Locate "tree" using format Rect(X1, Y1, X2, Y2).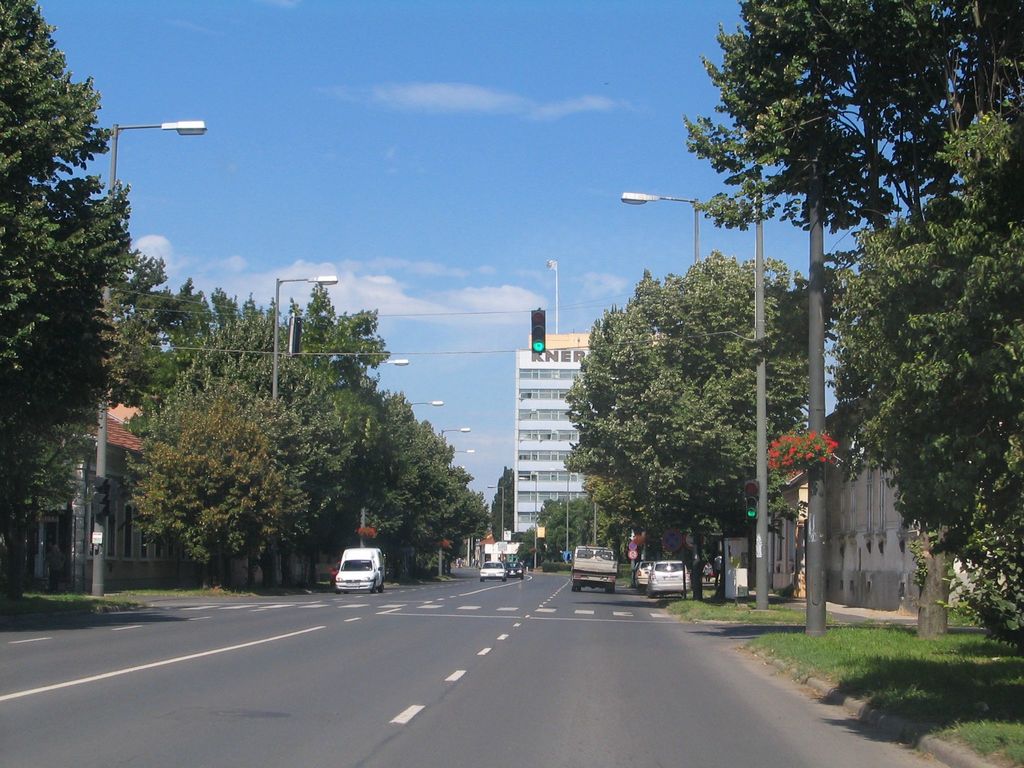
Rect(492, 462, 515, 543).
